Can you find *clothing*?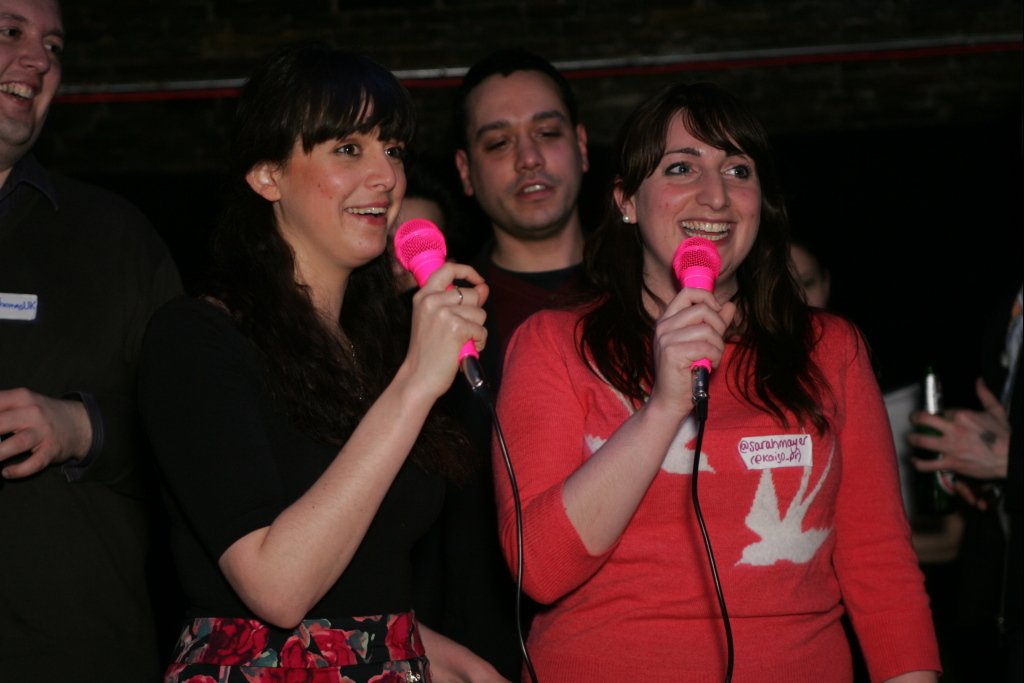
Yes, bounding box: [x1=0, y1=160, x2=201, y2=682].
